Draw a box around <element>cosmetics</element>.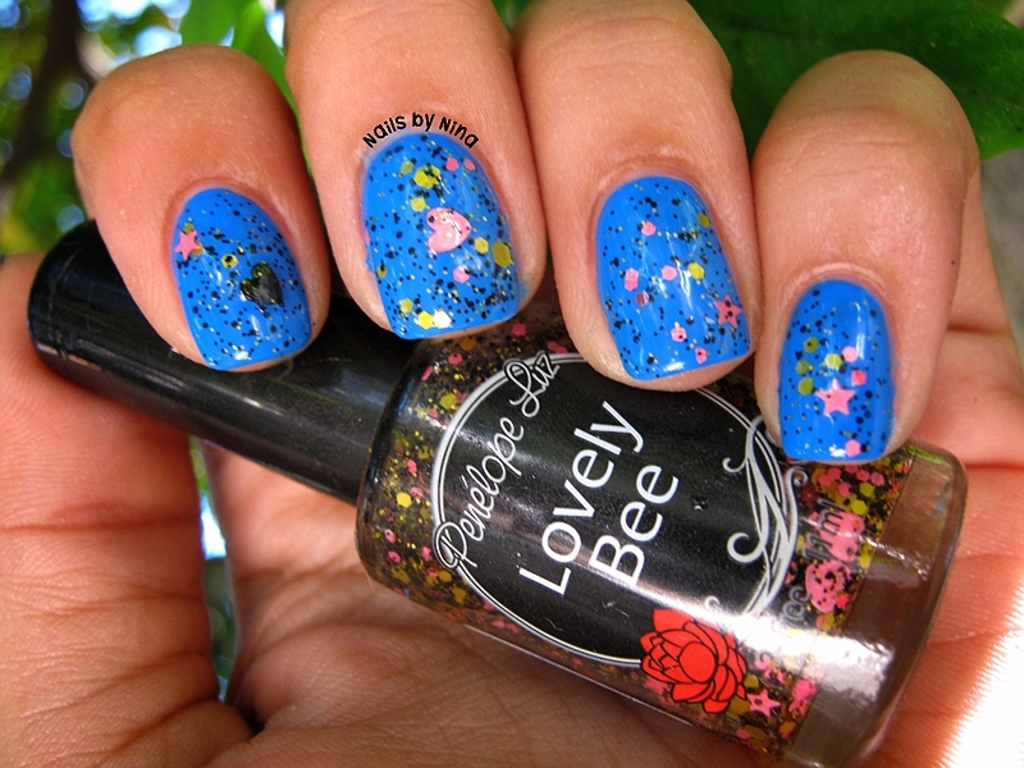
select_region(18, 83, 1023, 704).
